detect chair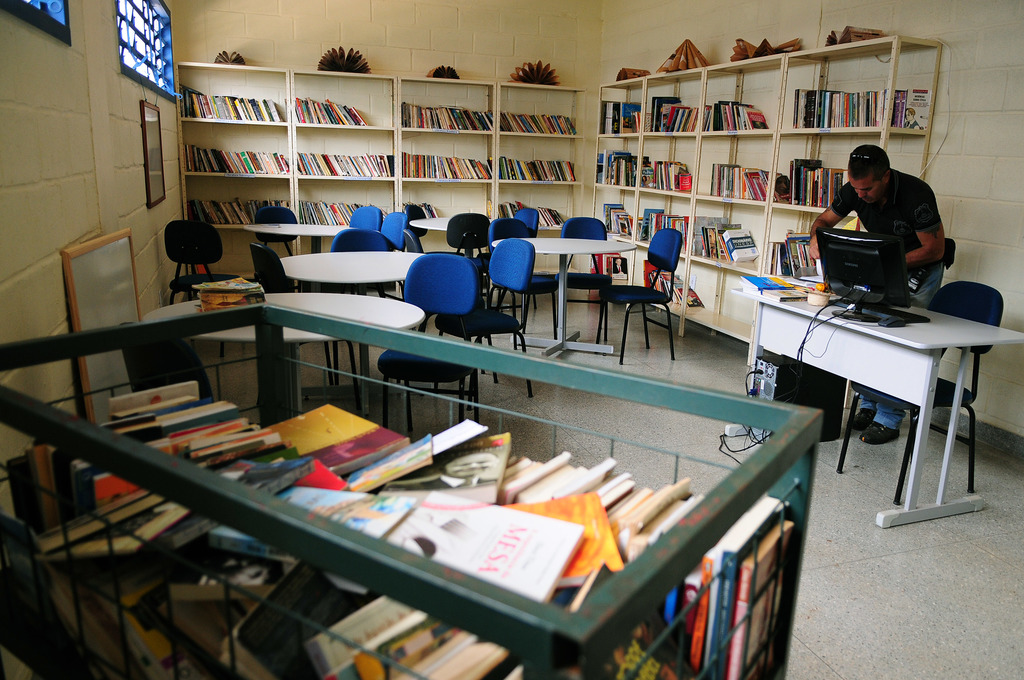
x1=115, y1=314, x2=220, y2=417
